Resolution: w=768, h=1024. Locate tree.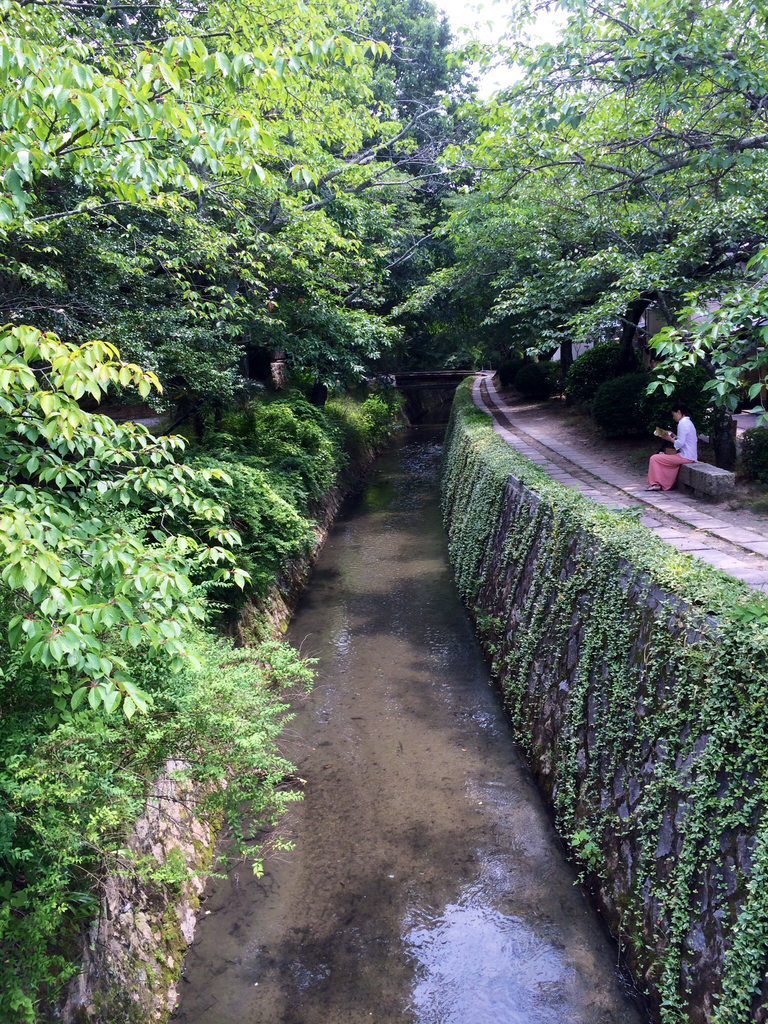
[419,1,767,388].
